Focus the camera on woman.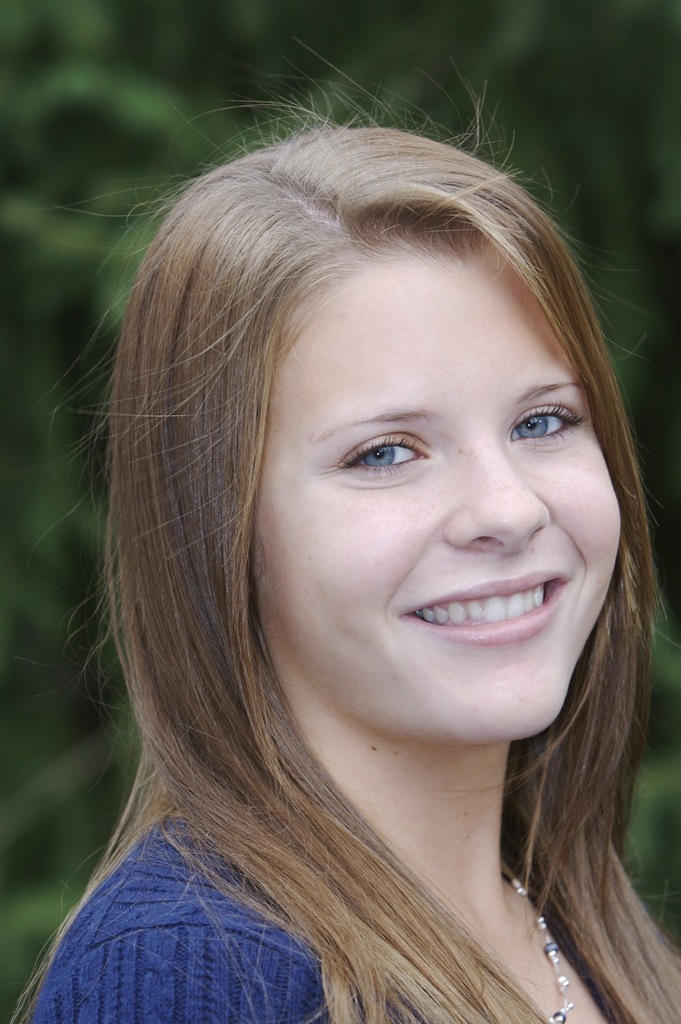
Focus region: (6,134,680,1007).
